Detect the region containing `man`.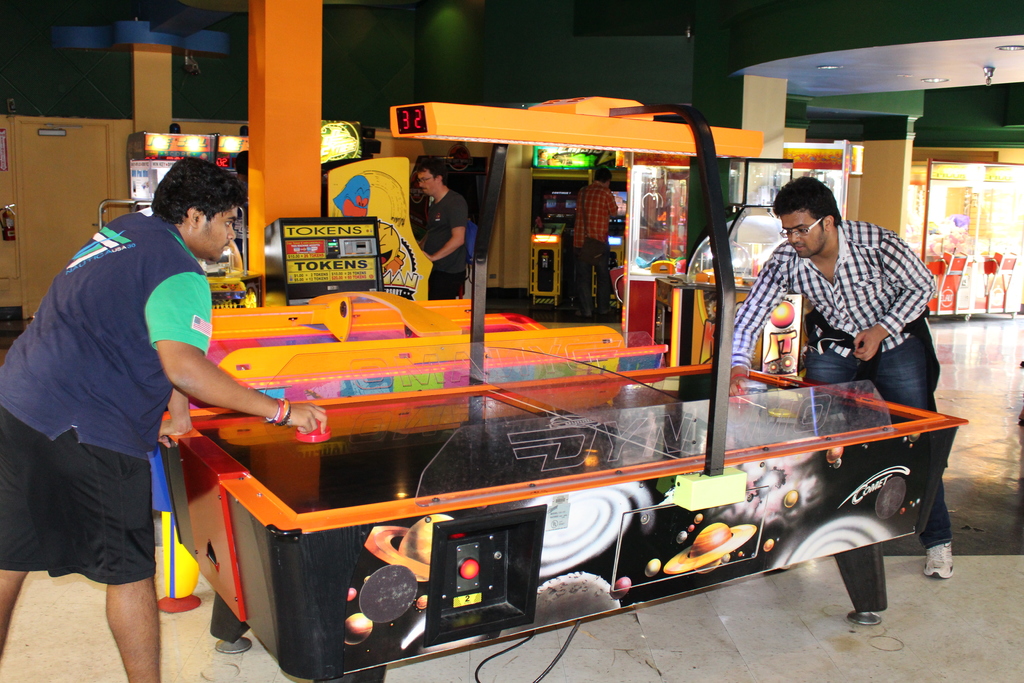
722:173:958:585.
